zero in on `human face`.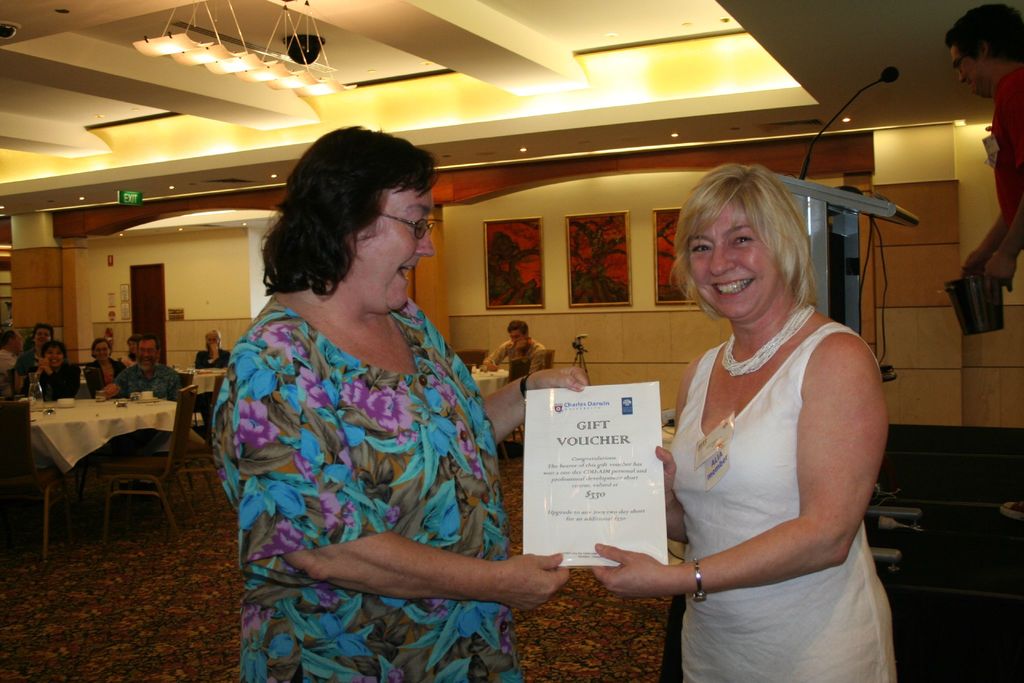
Zeroed in: [10, 331, 20, 352].
